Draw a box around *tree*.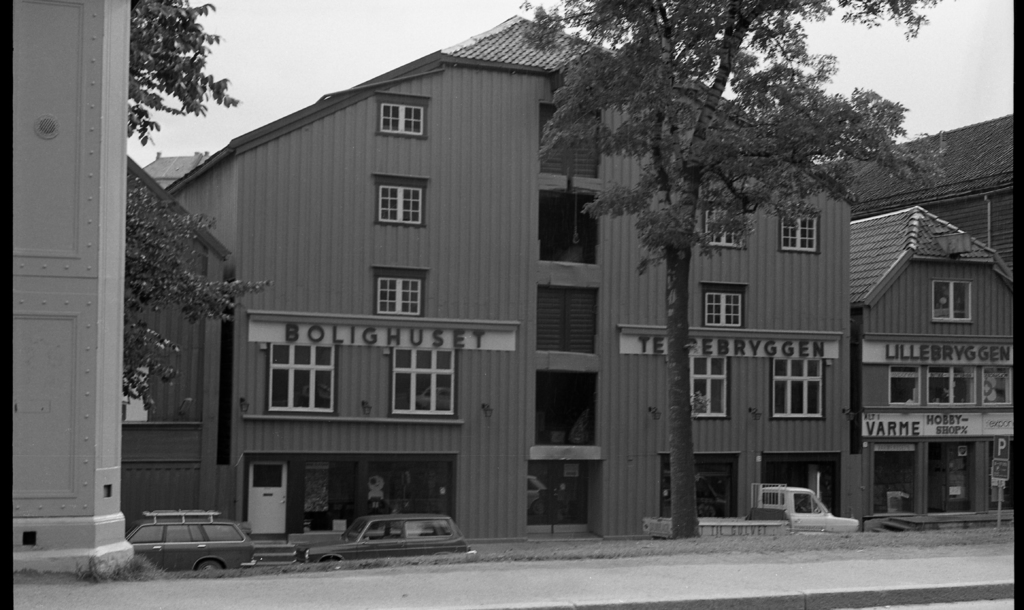
(x1=115, y1=176, x2=266, y2=413).
